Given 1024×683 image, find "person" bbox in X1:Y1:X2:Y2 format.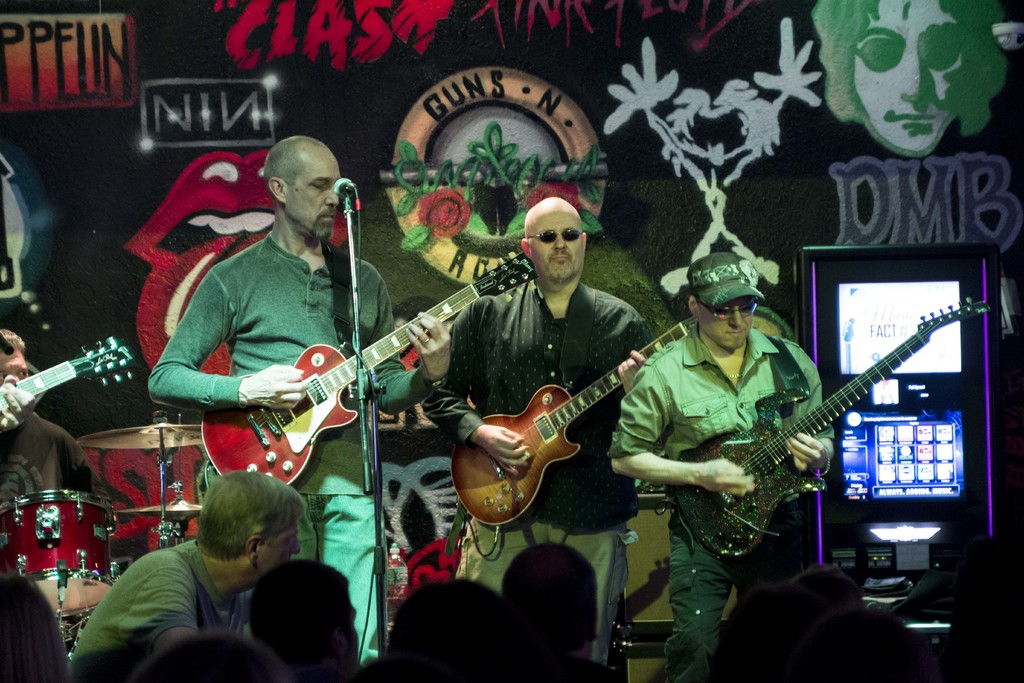
69:469:305:682.
